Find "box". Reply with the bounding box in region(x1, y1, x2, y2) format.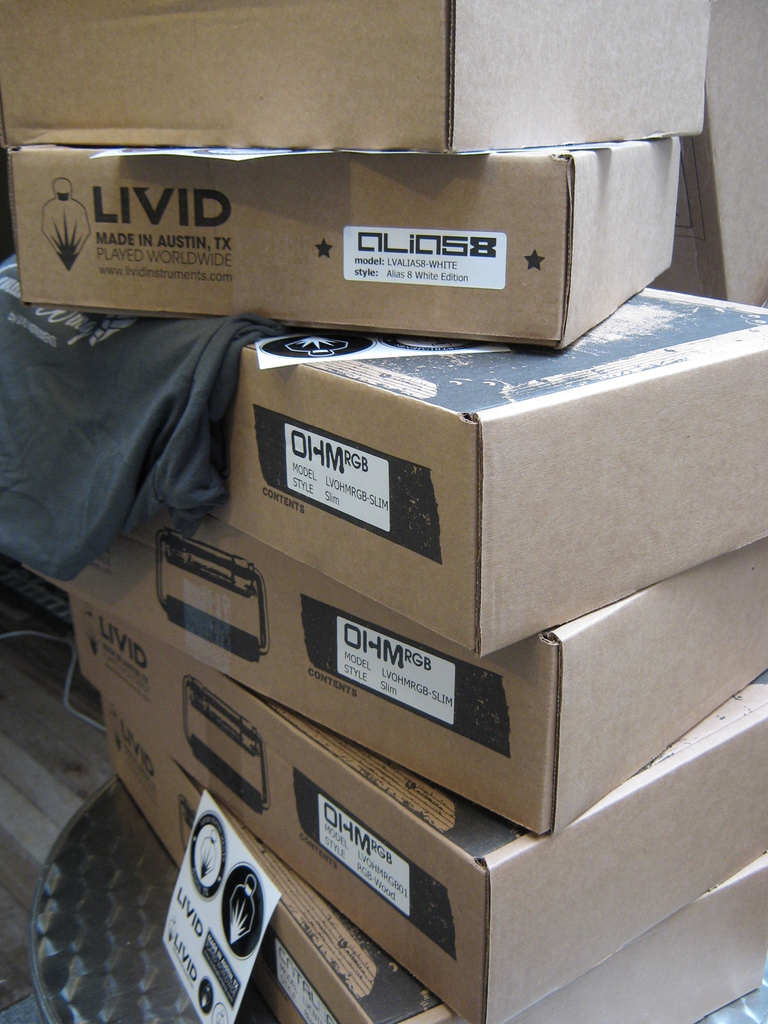
region(3, 3, 728, 171).
